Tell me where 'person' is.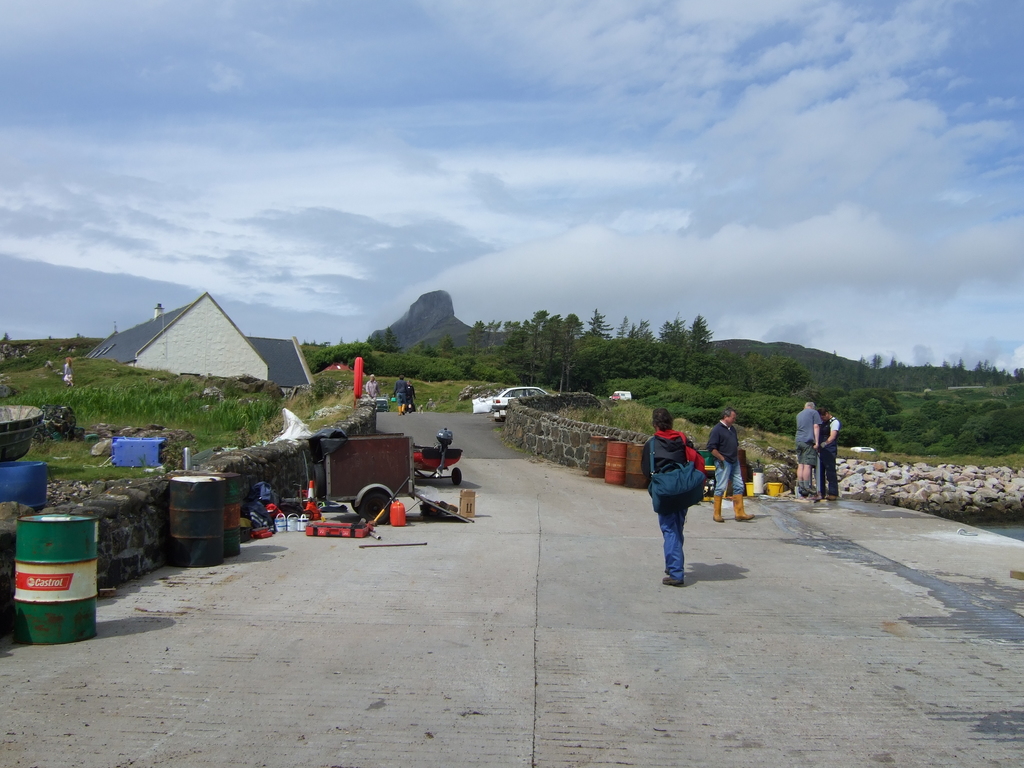
'person' is at (392, 376, 406, 410).
